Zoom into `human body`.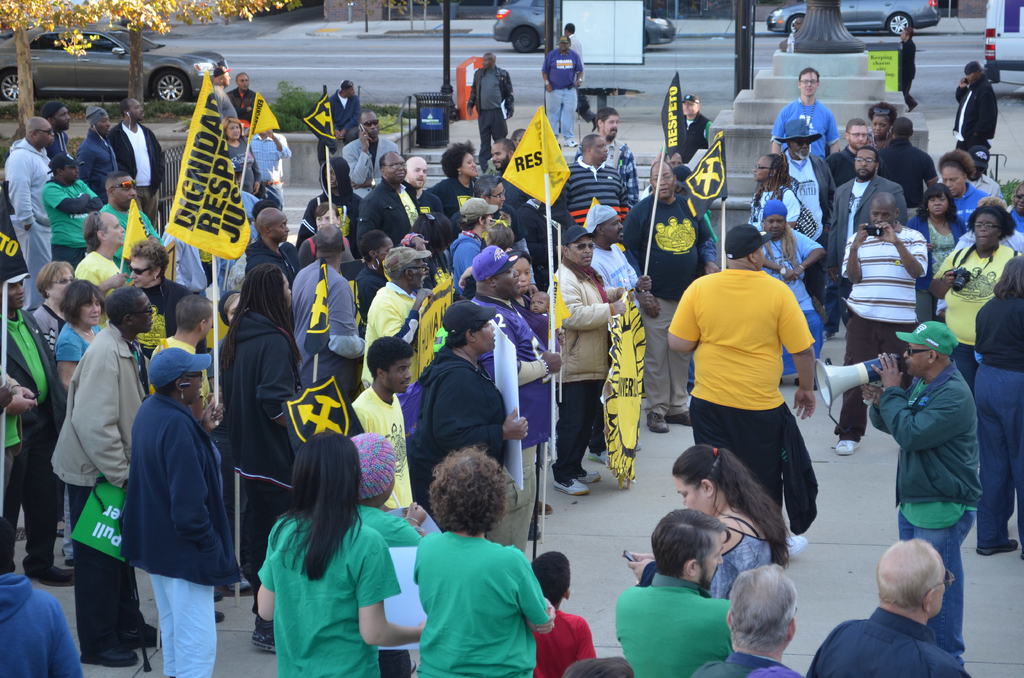
Zoom target: 614, 504, 731, 677.
